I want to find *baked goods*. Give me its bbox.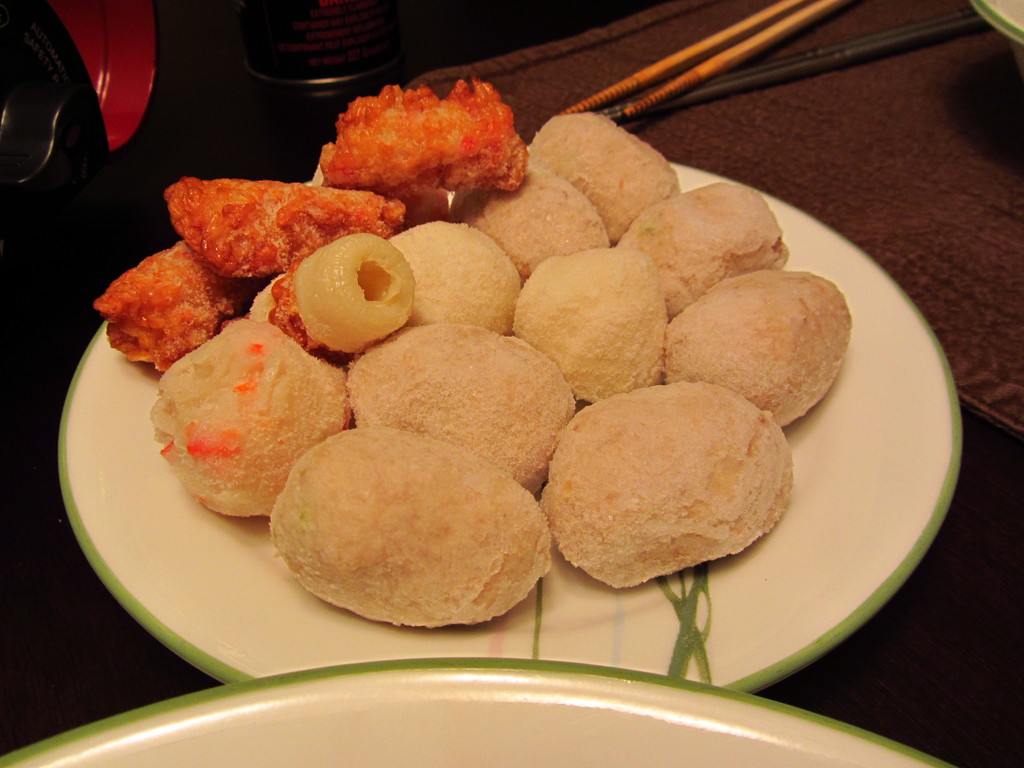
[347, 322, 579, 491].
